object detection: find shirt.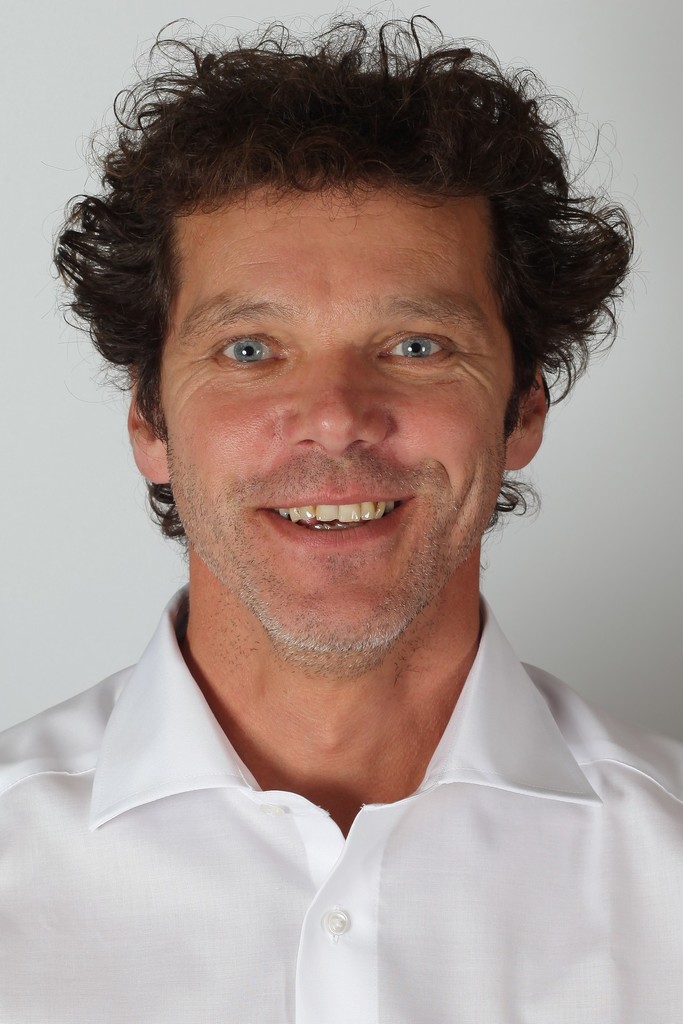
[0,584,677,1019].
